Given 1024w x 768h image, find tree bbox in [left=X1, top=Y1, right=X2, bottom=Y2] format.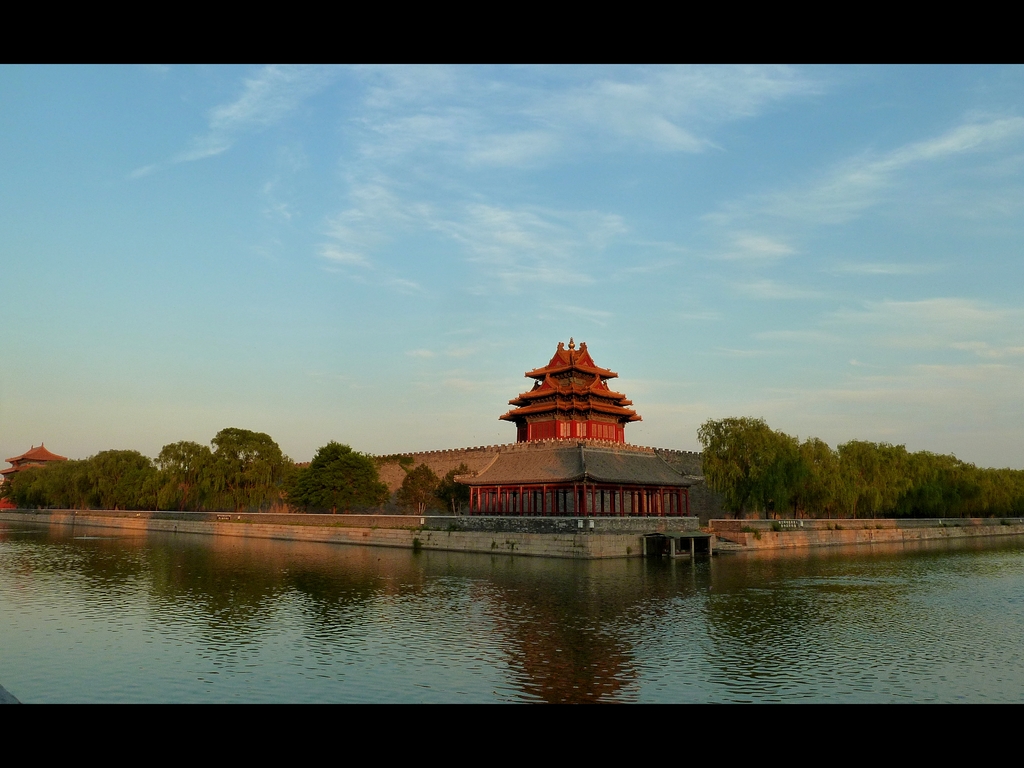
[left=284, top=440, right=397, bottom=516].
